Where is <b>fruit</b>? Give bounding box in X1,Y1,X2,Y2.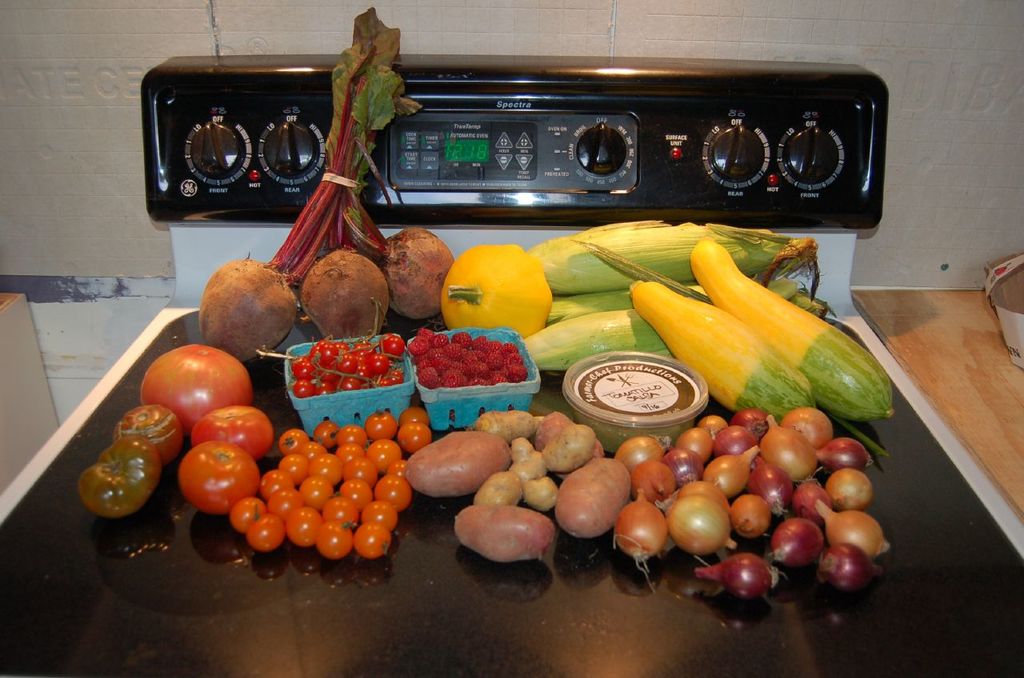
353,522,391,555.
